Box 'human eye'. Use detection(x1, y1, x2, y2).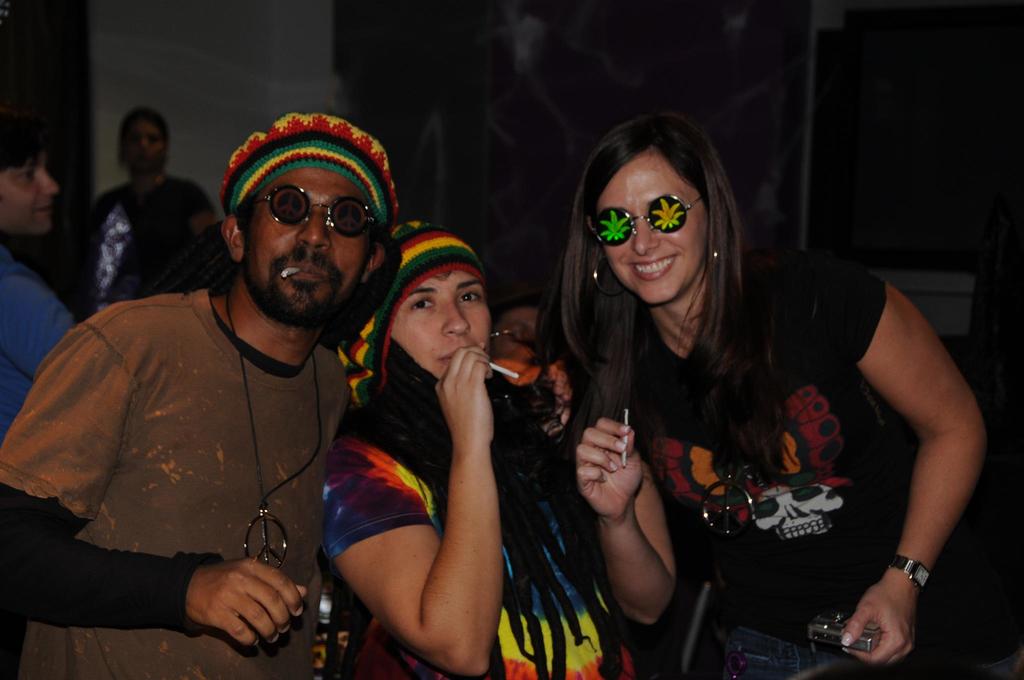
detection(410, 289, 436, 318).
